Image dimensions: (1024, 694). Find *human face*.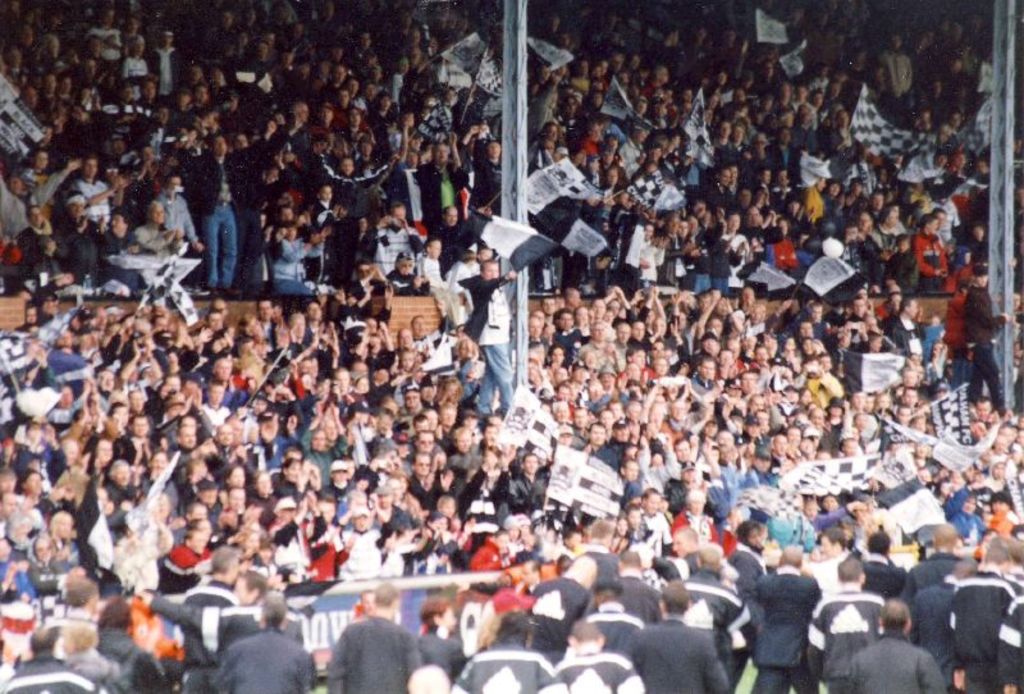
<box>677,223,692,242</box>.
